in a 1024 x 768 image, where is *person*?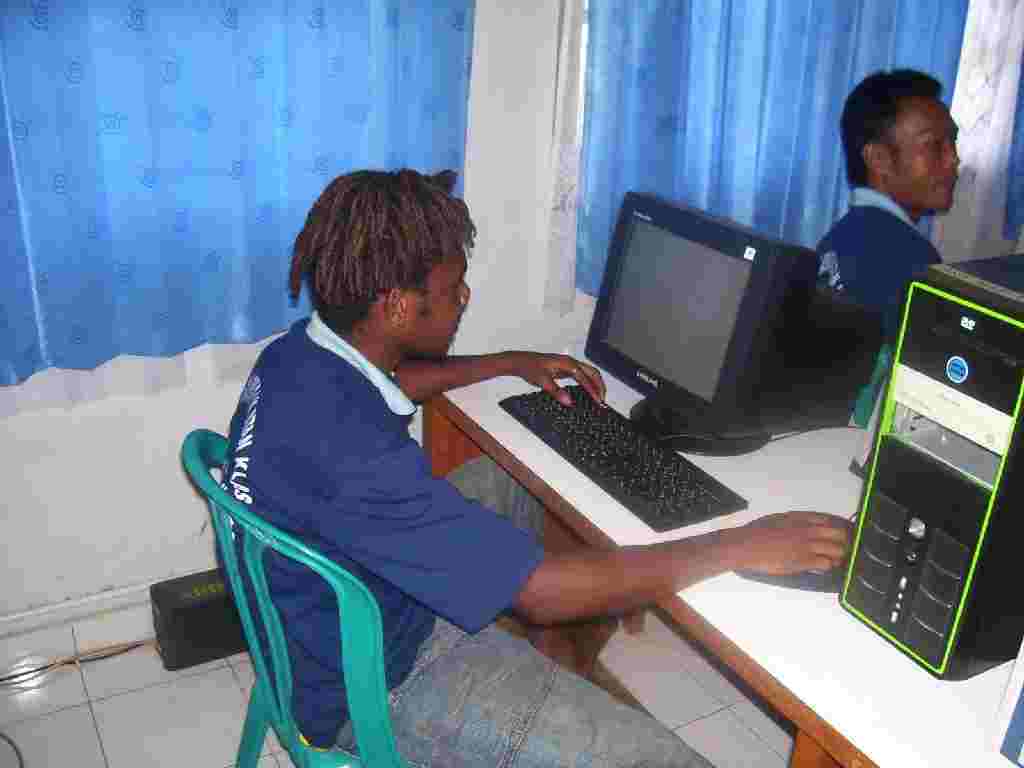
(817,70,972,344).
